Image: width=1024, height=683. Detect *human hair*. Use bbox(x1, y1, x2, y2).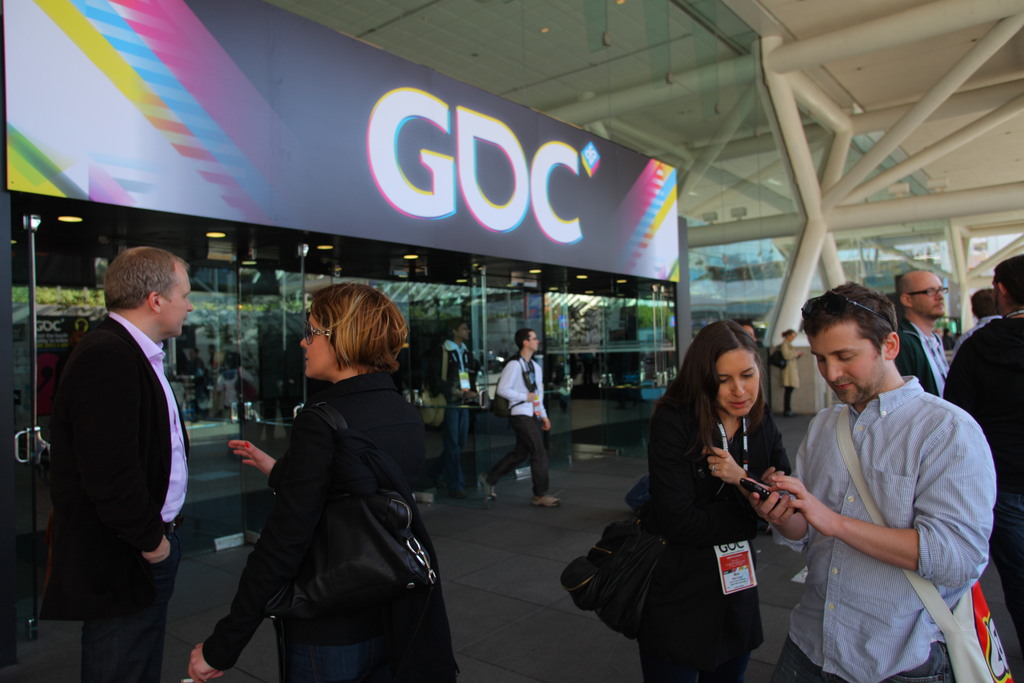
bbox(310, 278, 411, 377).
